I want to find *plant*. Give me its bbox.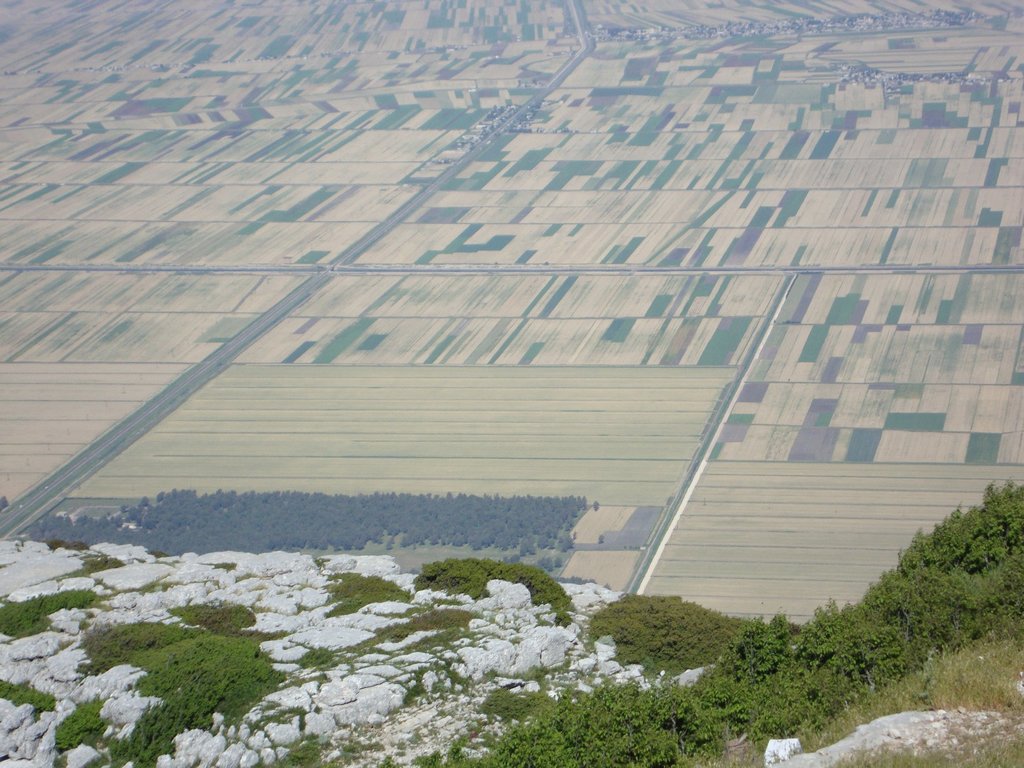
(274, 470, 1023, 767).
